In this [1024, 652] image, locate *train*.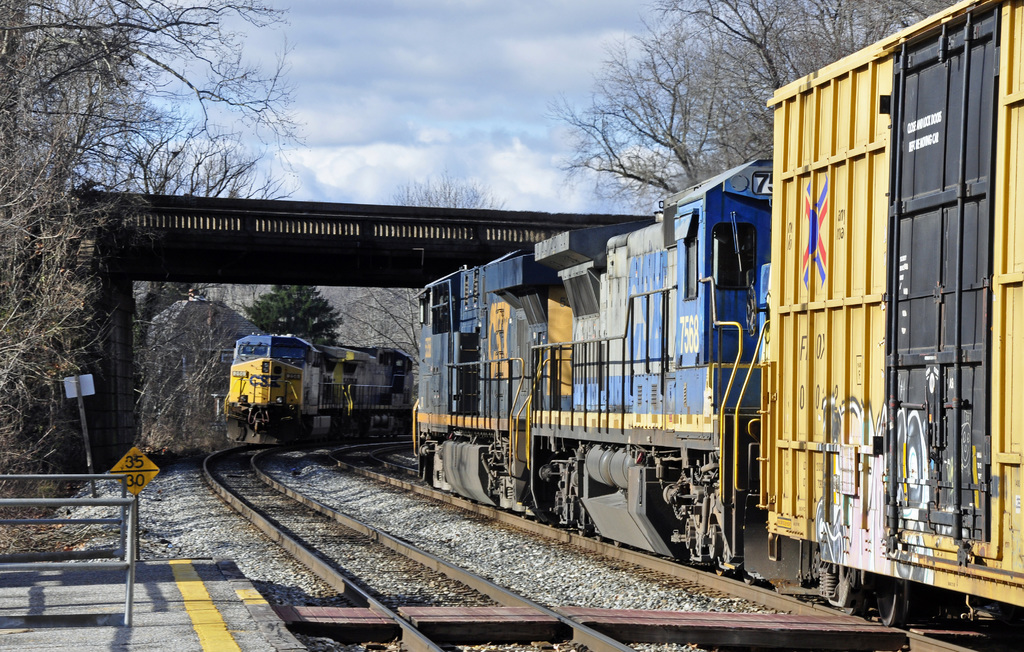
Bounding box: bbox=[409, 0, 1023, 624].
